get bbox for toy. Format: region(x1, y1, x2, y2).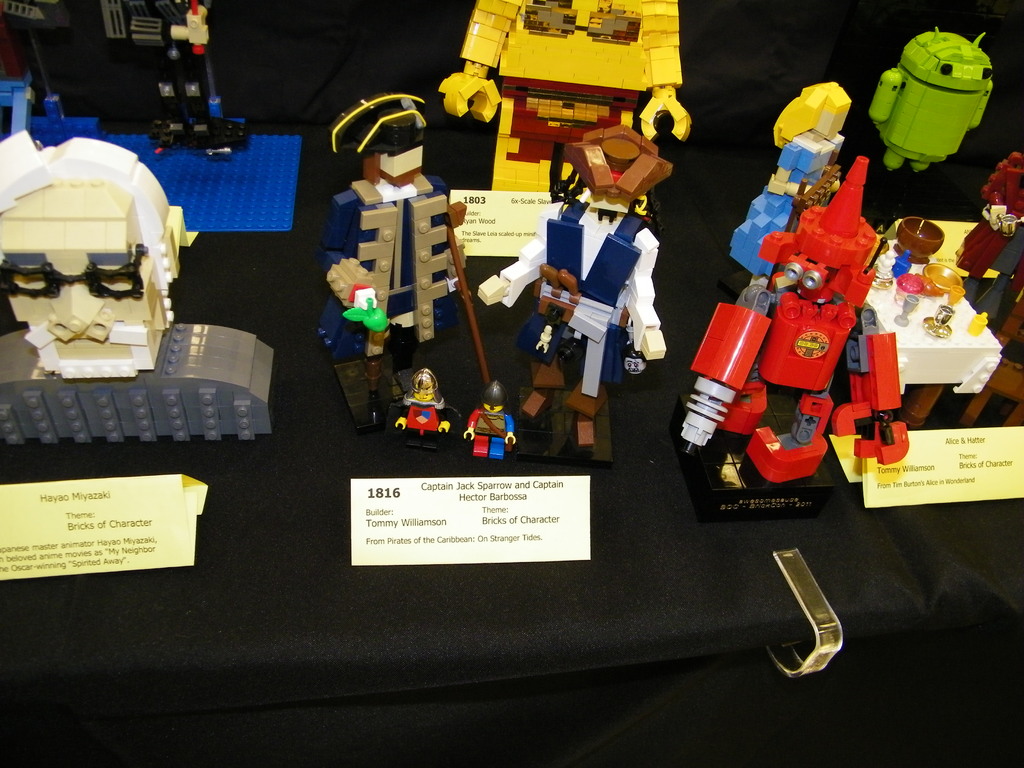
region(142, 0, 253, 161).
